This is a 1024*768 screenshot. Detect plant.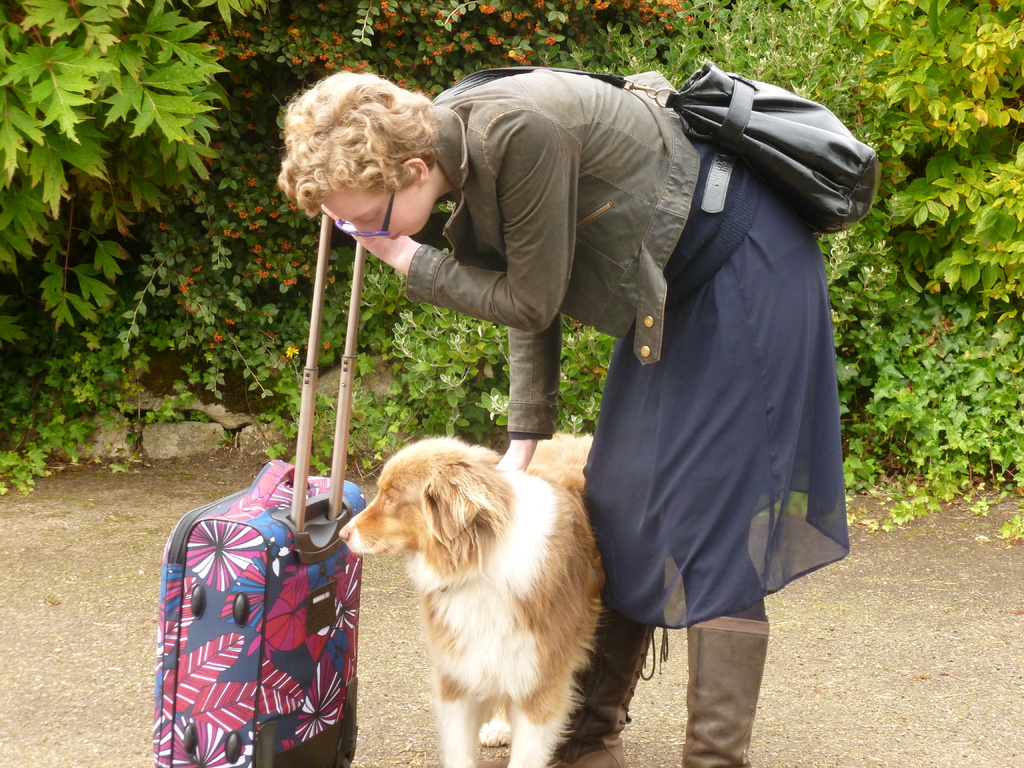
bbox=[0, 0, 260, 362].
